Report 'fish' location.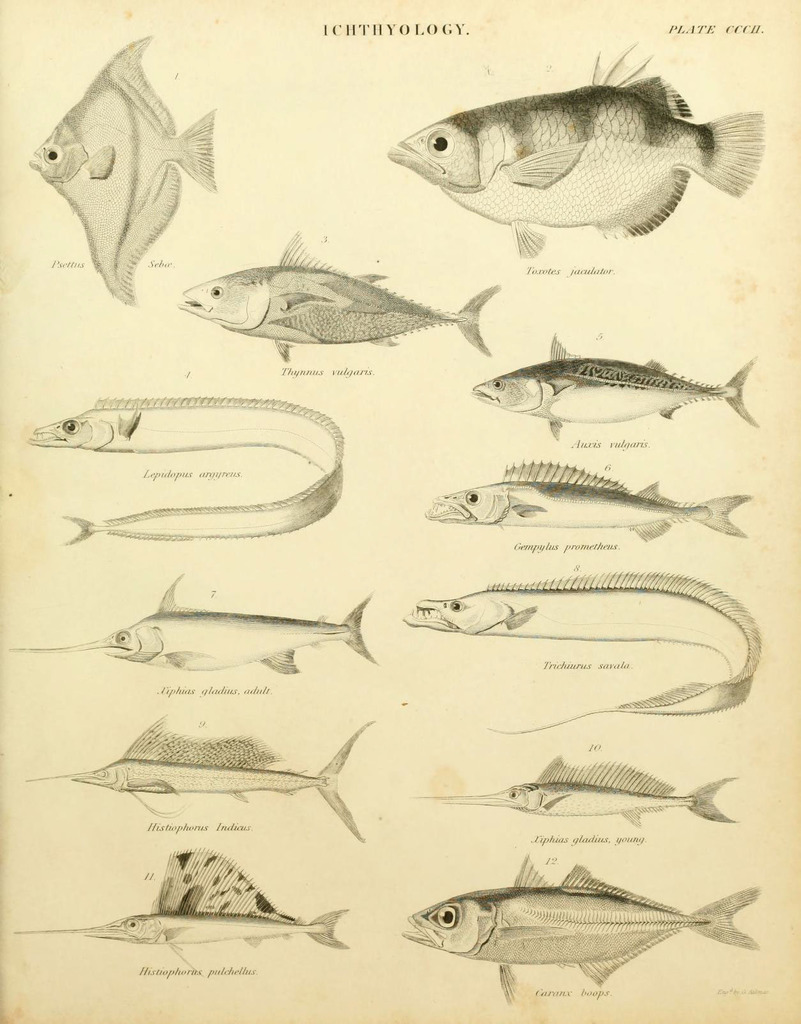
Report: {"x1": 422, "y1": 461, "x2": 750, "y2": 543}.
